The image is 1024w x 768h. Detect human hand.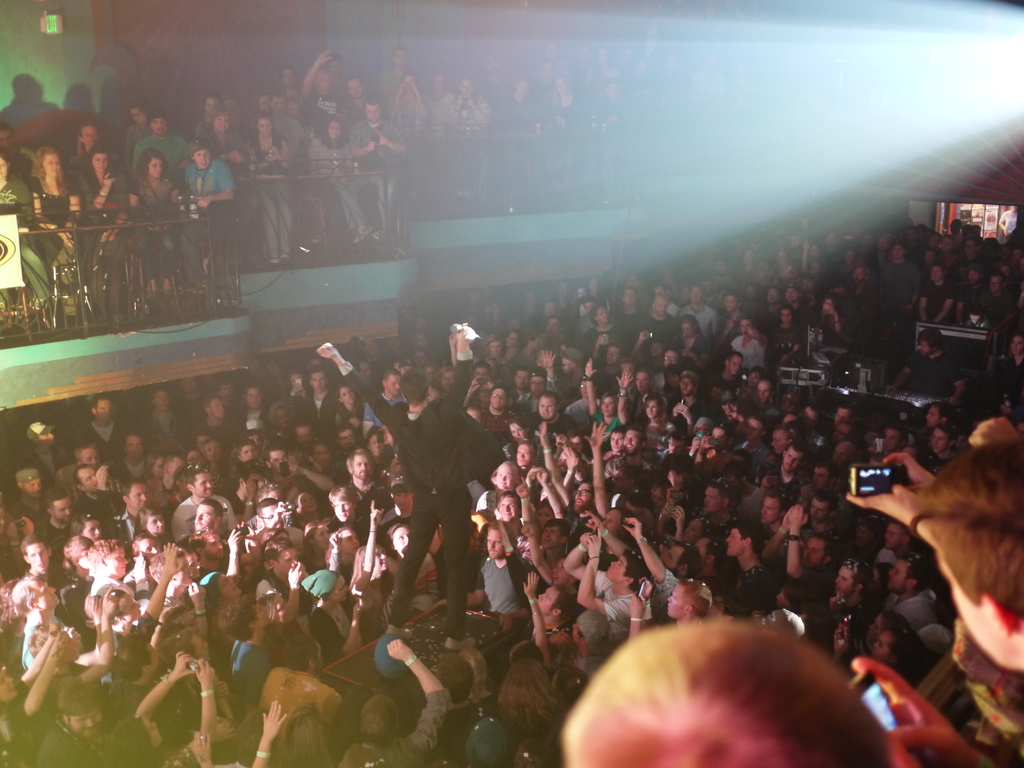
Detection: detection(614, 368, 634, 393).
